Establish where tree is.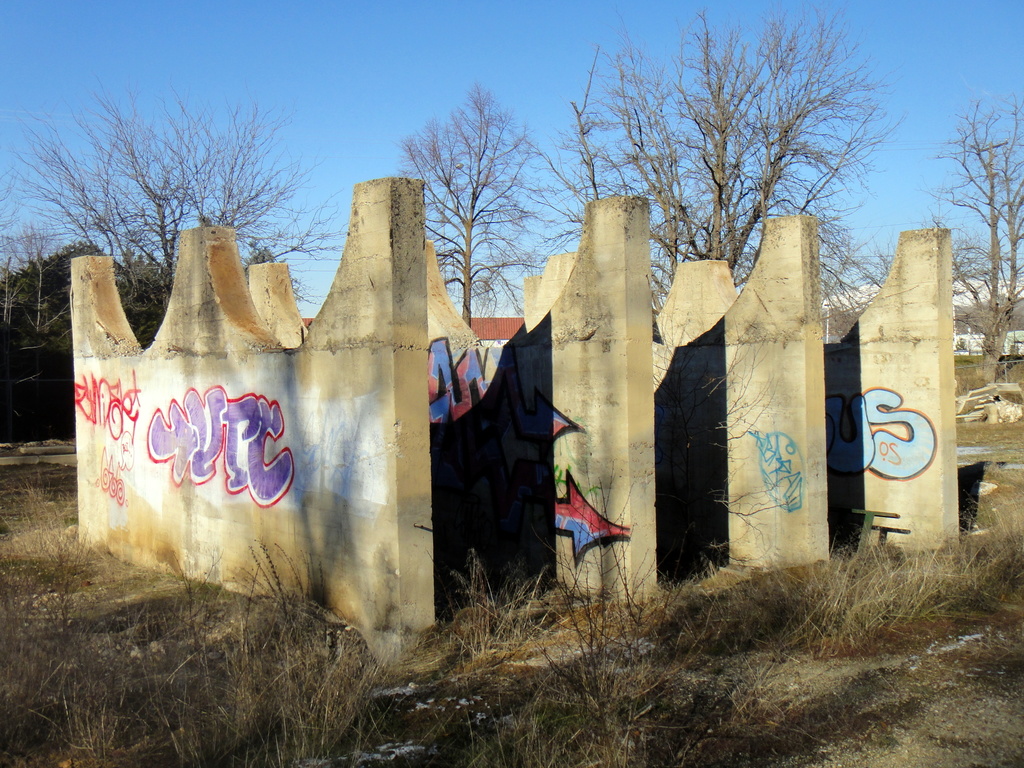
Established at l=0, t=152, r=59, b=331.
